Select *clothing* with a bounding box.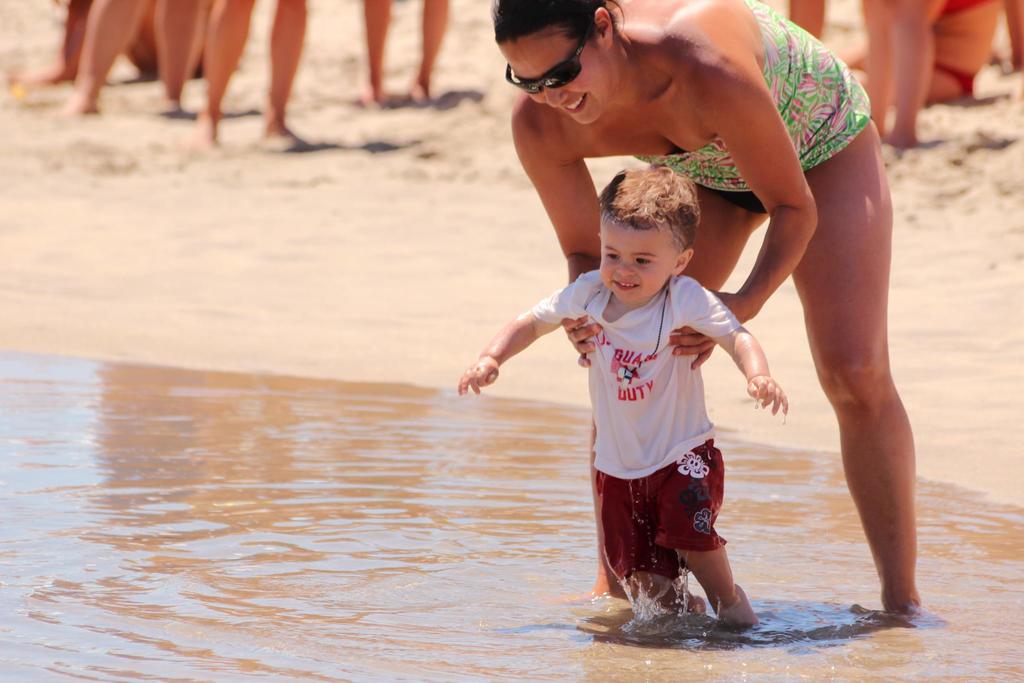
bbox=[594, 446, 729, 590].
